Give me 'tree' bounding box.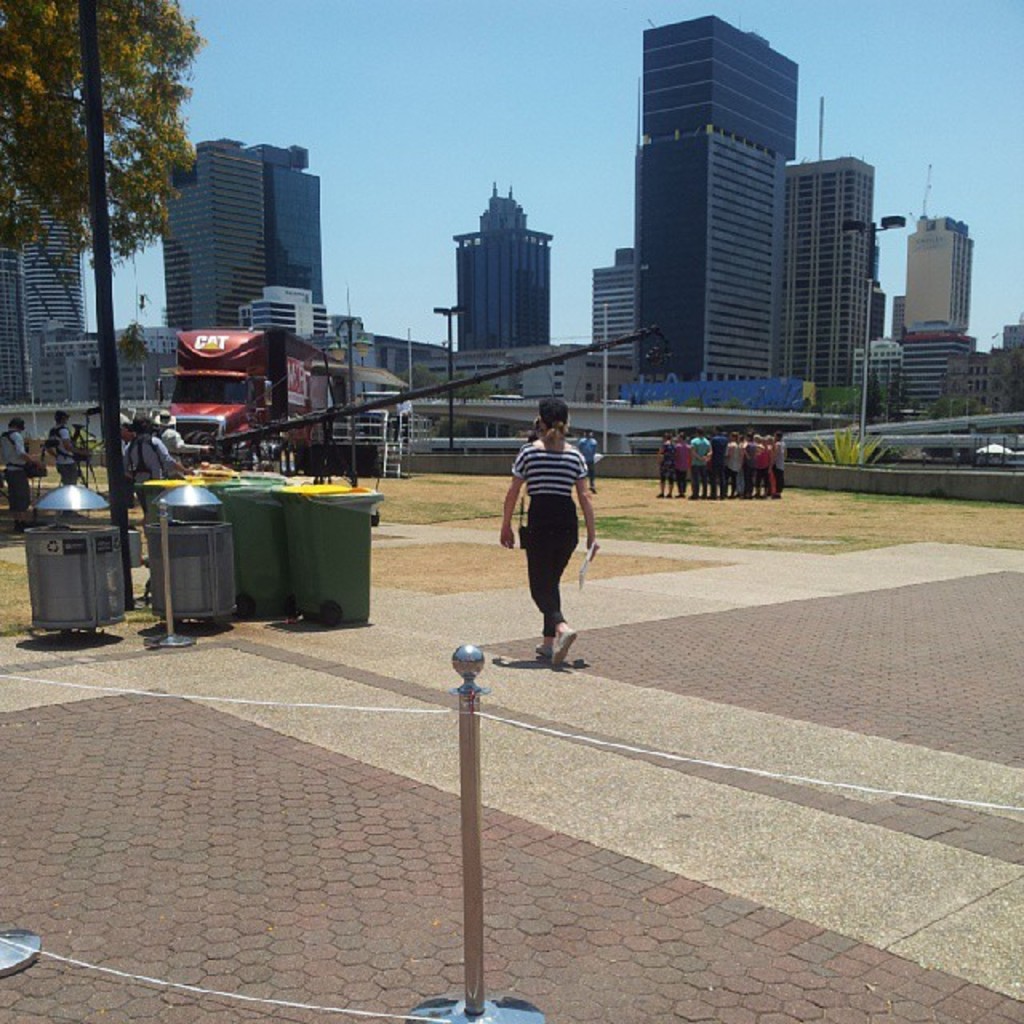
<bbox>0, 0, 194, 602</bbox>.
